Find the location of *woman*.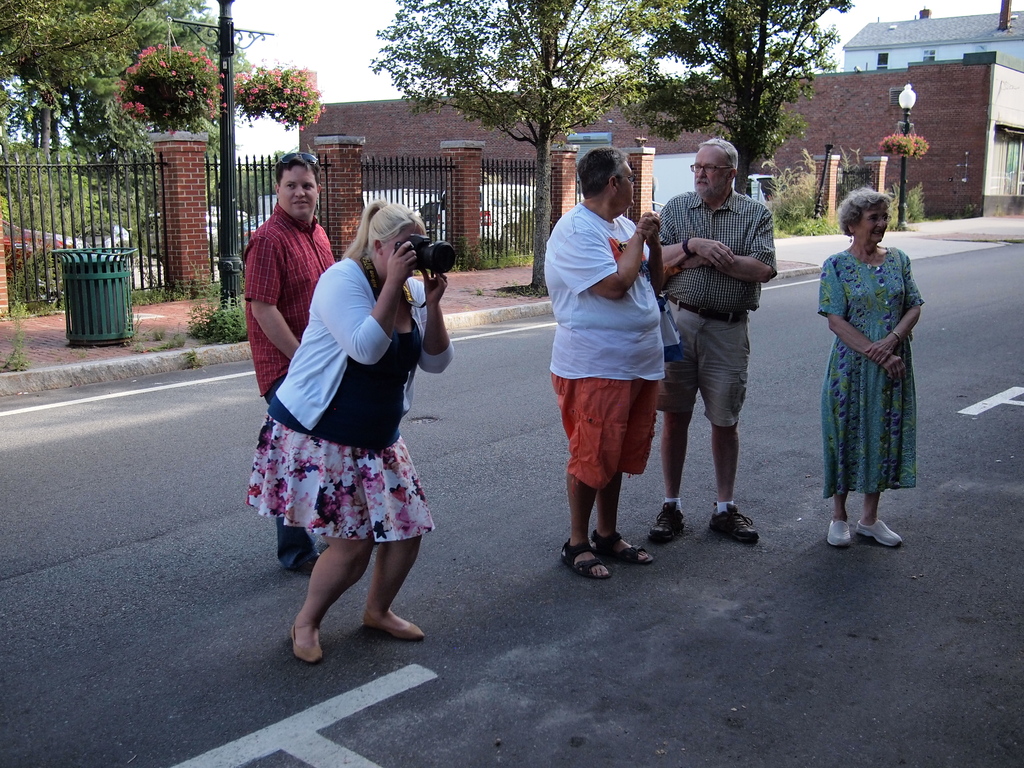
Location: bbox=[816, 186, 922, 550].
